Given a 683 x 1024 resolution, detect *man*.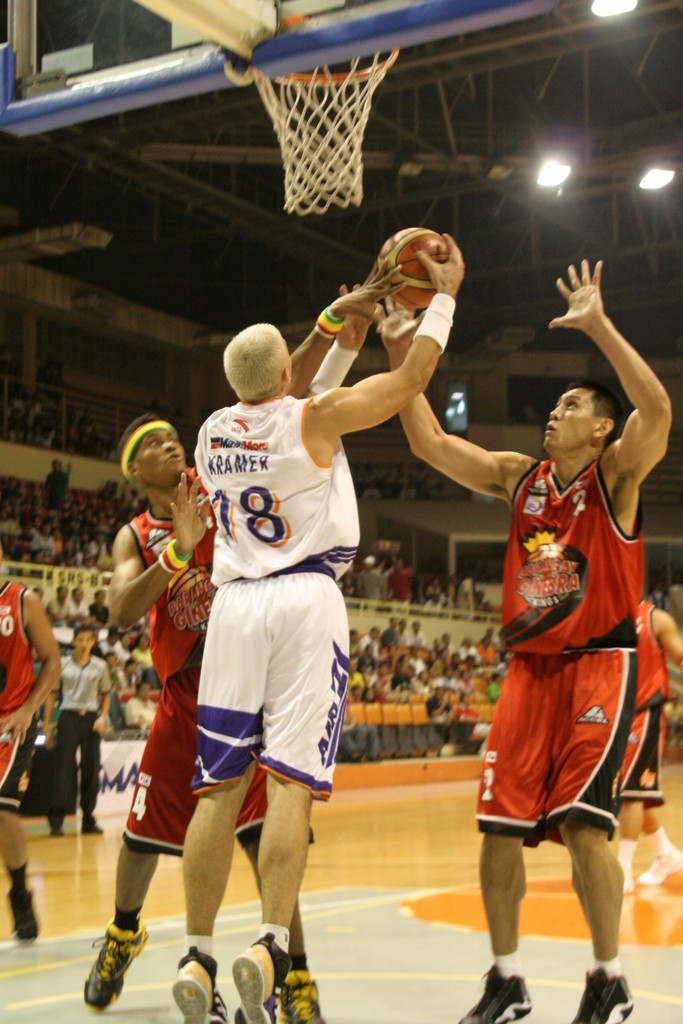
370 257 673 1023.
